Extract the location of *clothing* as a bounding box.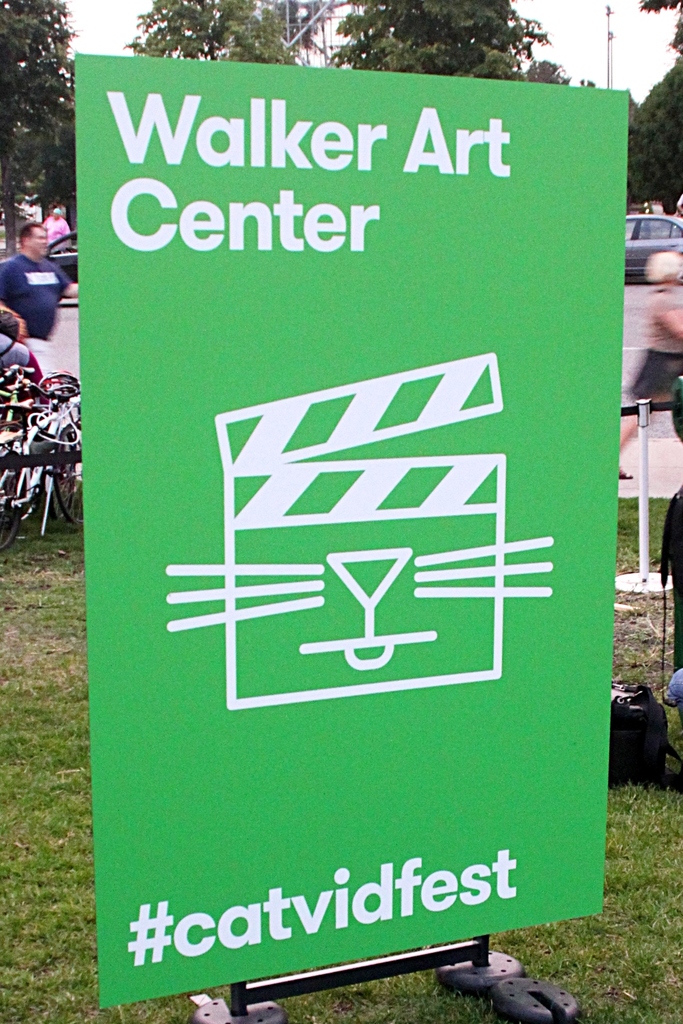
x1=0 y1=253 x2=70 y2=352.
